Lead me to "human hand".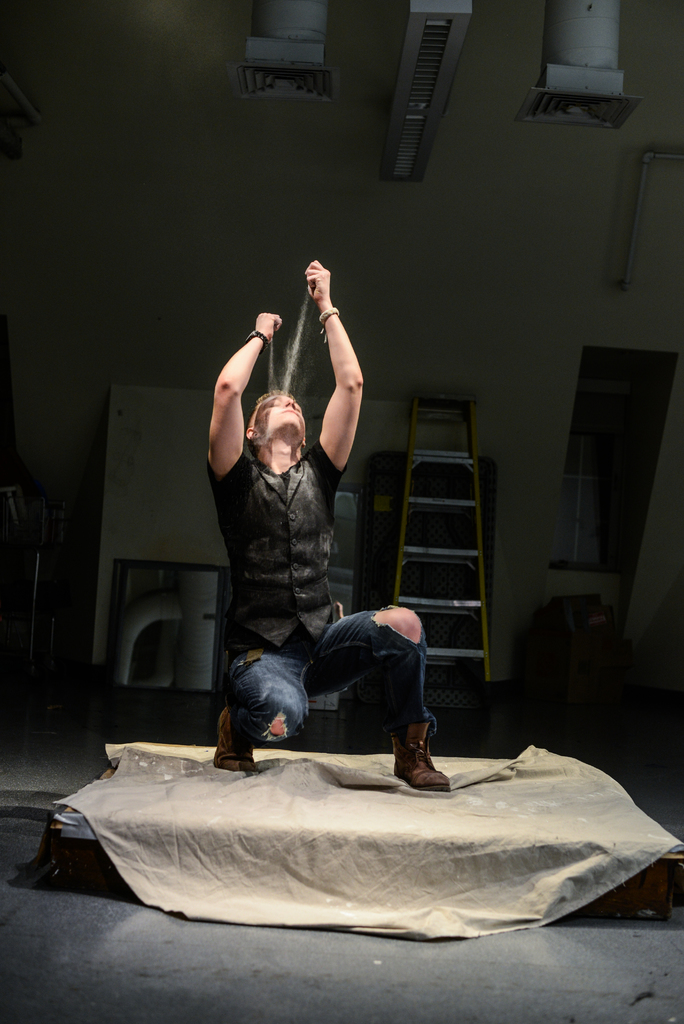
Lead to left=250, top=310, right=282, bottom=344.
